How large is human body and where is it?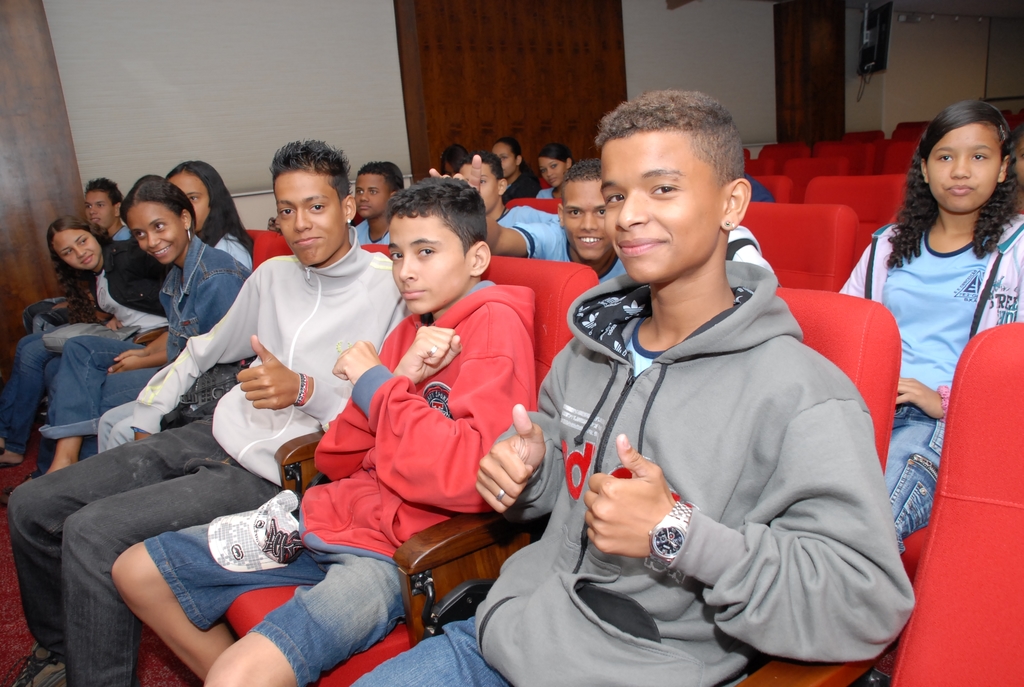
Bounding box: detection(35, 226, 124, 333).
